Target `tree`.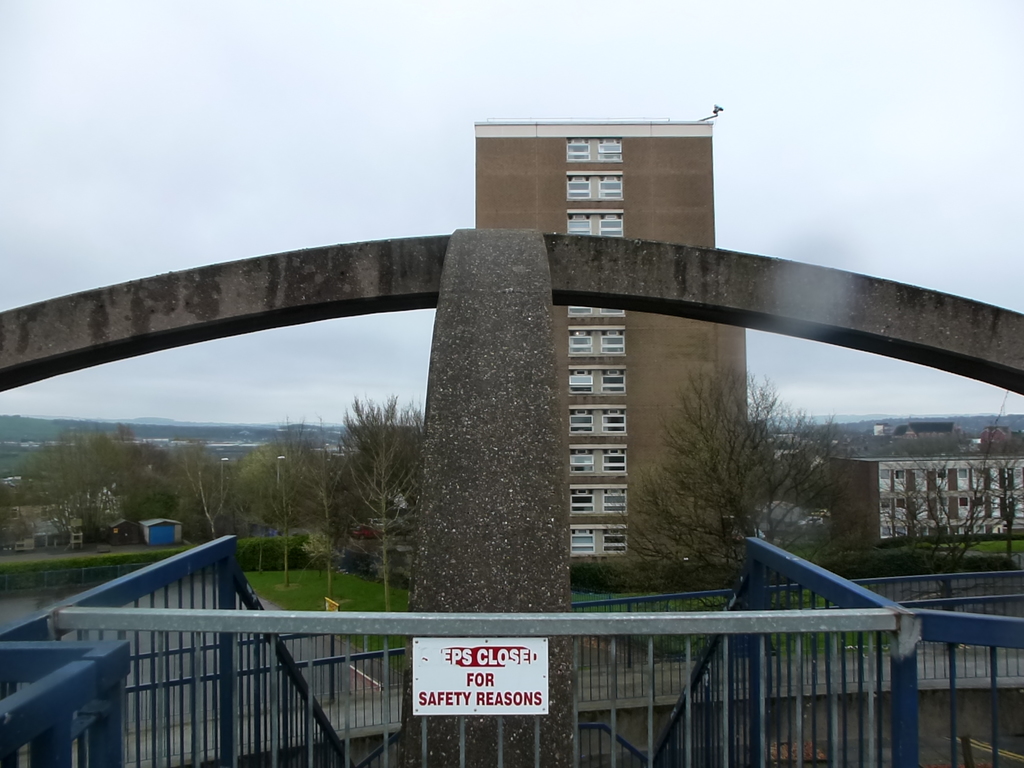
Target region: select_region(625, 357, 863, 605).
